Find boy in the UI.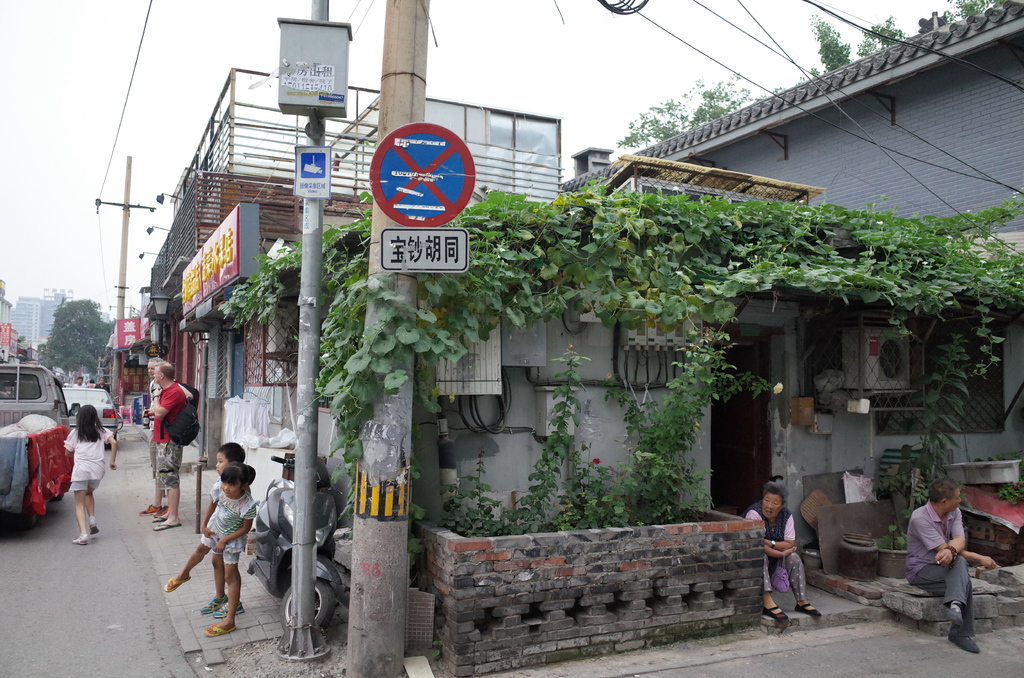
UI element at (197, 435, 252, 619).
